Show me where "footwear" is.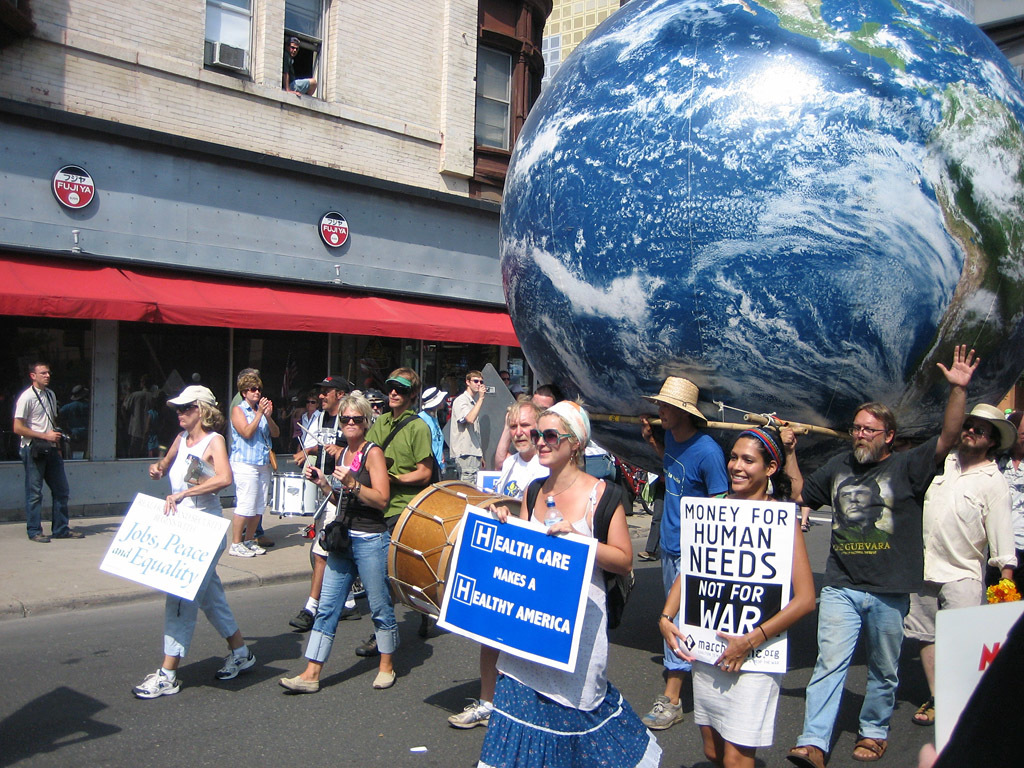
"footwear" is at (371,666,399,686).
